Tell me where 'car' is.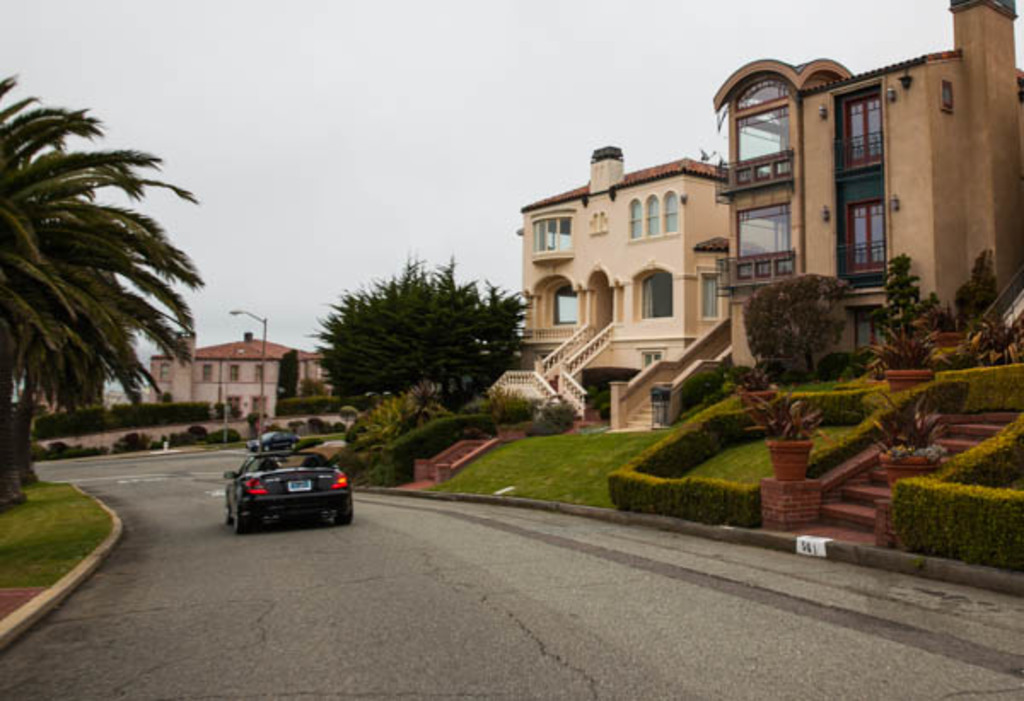
'car' is at [258, 430, 314, 454].
